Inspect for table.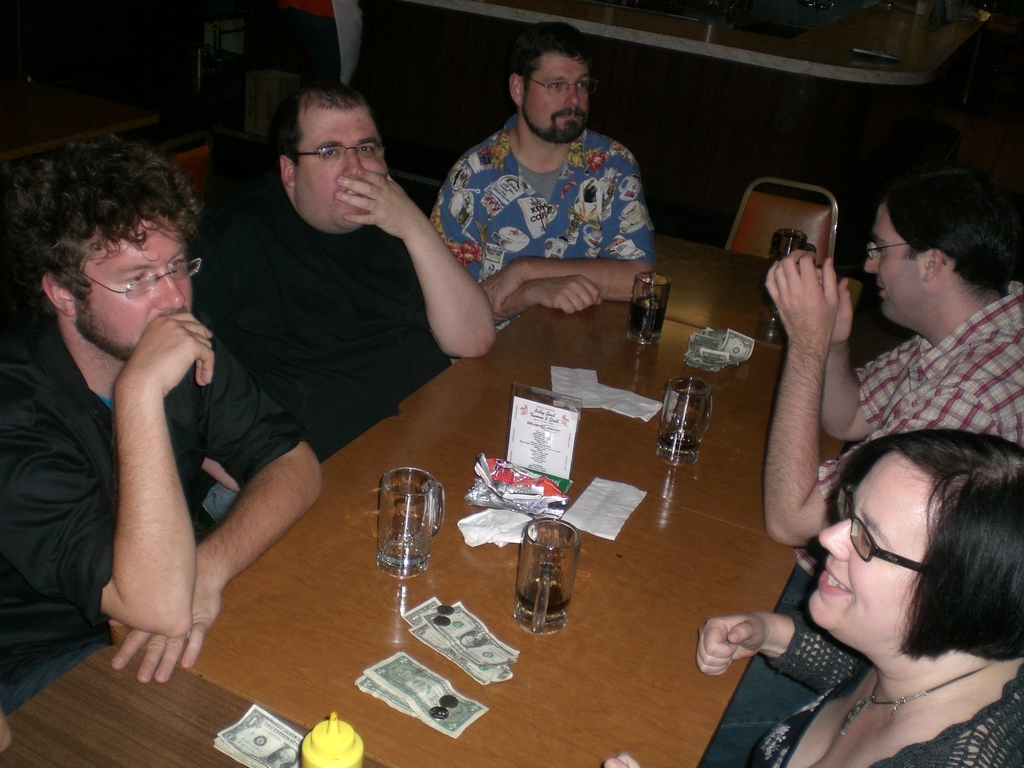
Inspection: {"left": 115, "top": 408, "right": 801, "bottom": 767}.
